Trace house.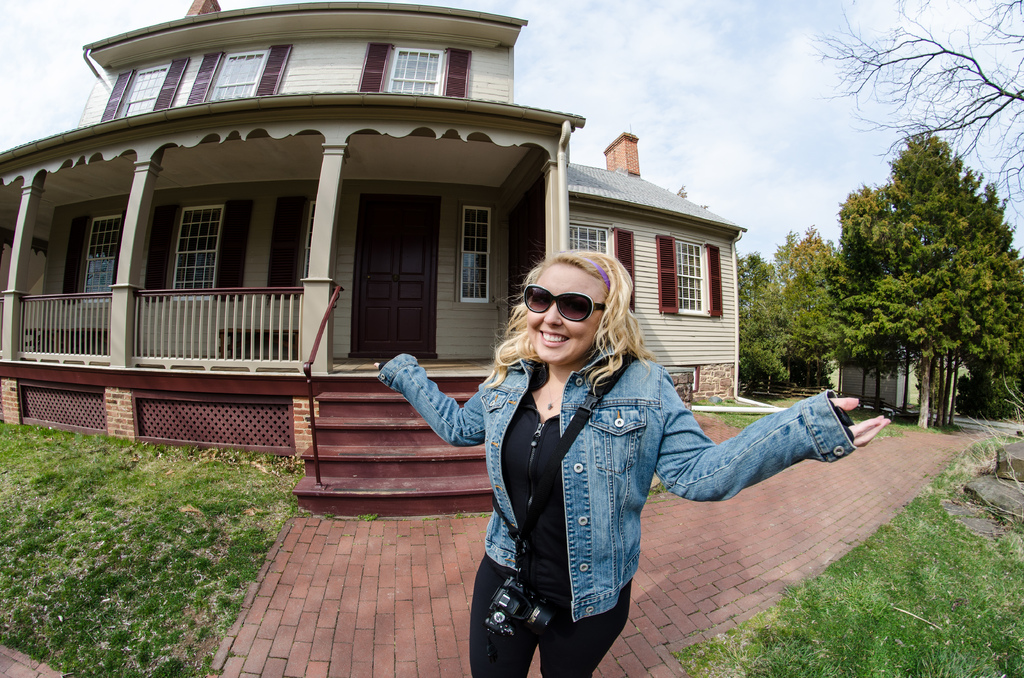
Traced to <bbox>0, 0, 739, 408</bbox>.
